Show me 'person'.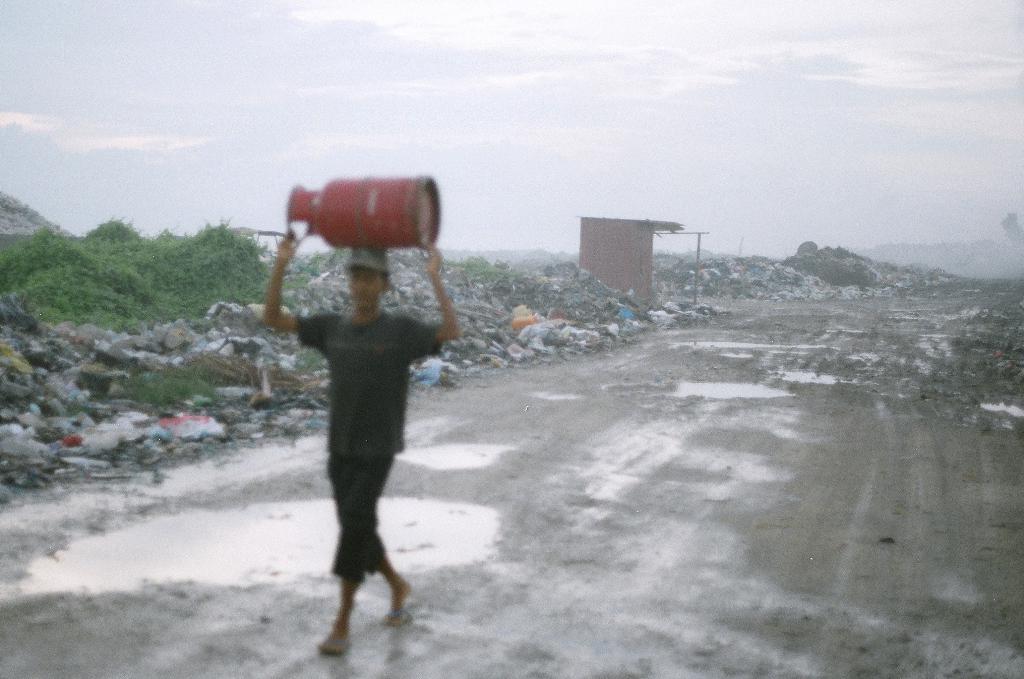
'person' is here: left=250, top=151, right=459, bottom=655.
